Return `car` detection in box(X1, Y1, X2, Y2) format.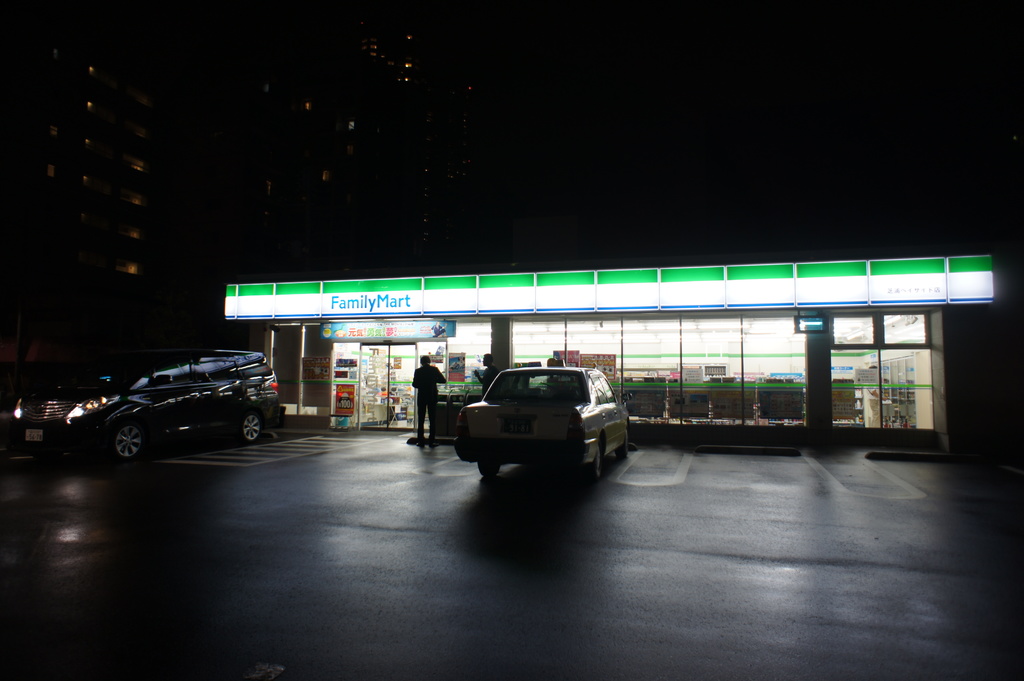
box(454, 362, 635, 476).
